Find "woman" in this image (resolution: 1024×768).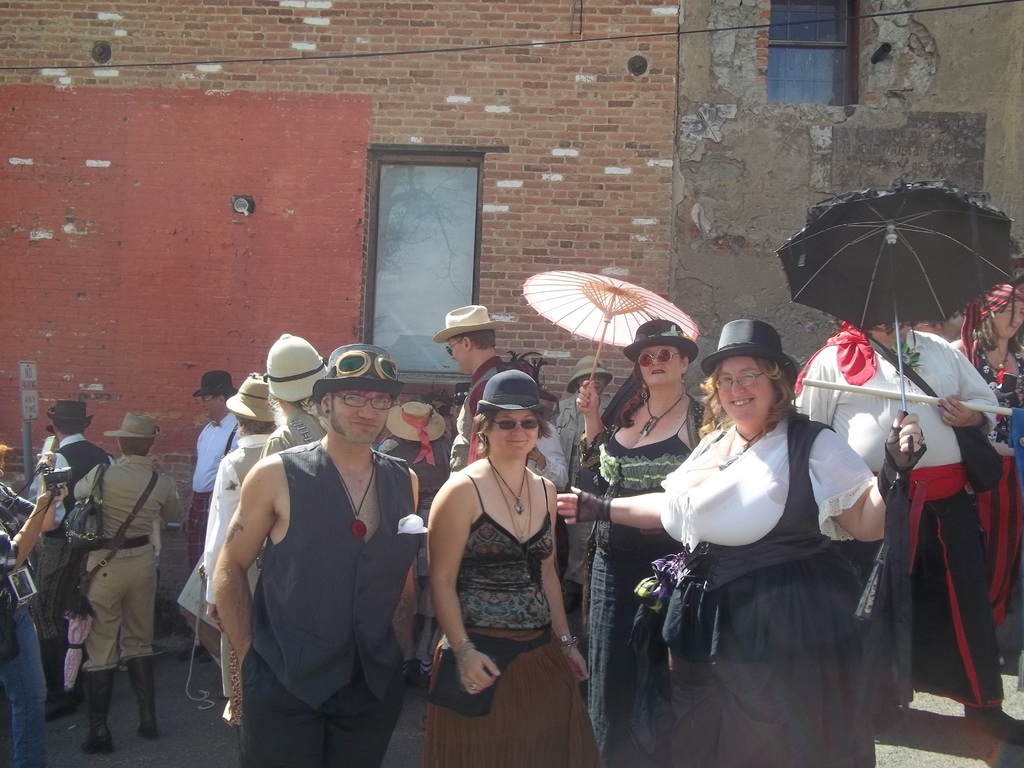
<region>578, 317, 721, 767</region>.
